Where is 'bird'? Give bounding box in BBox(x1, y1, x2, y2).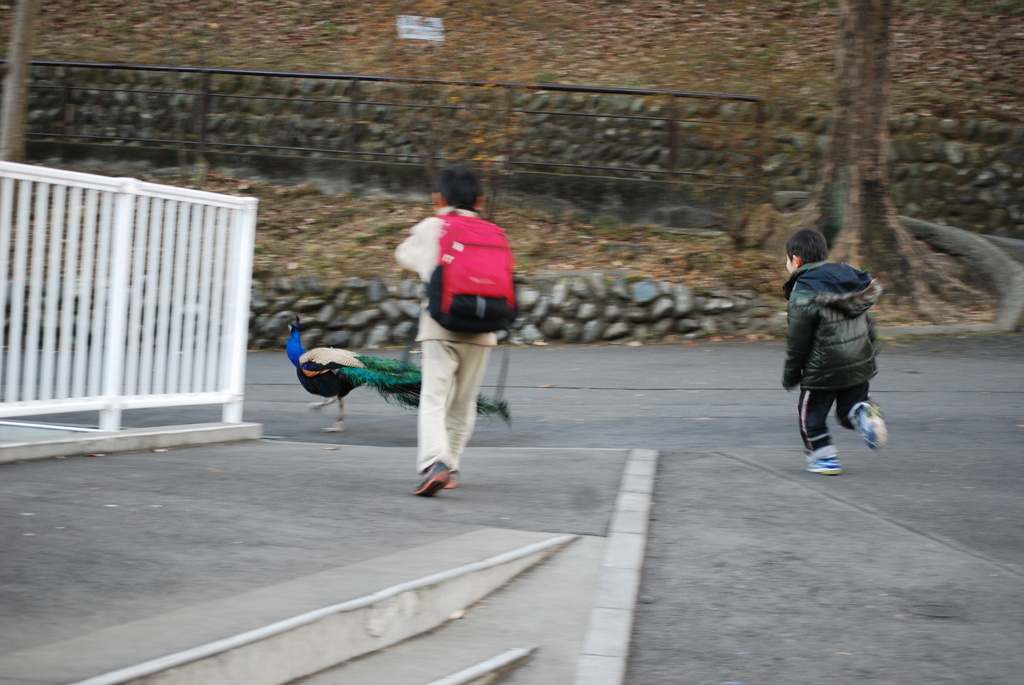
BBox(284, 311, 518, 434).
